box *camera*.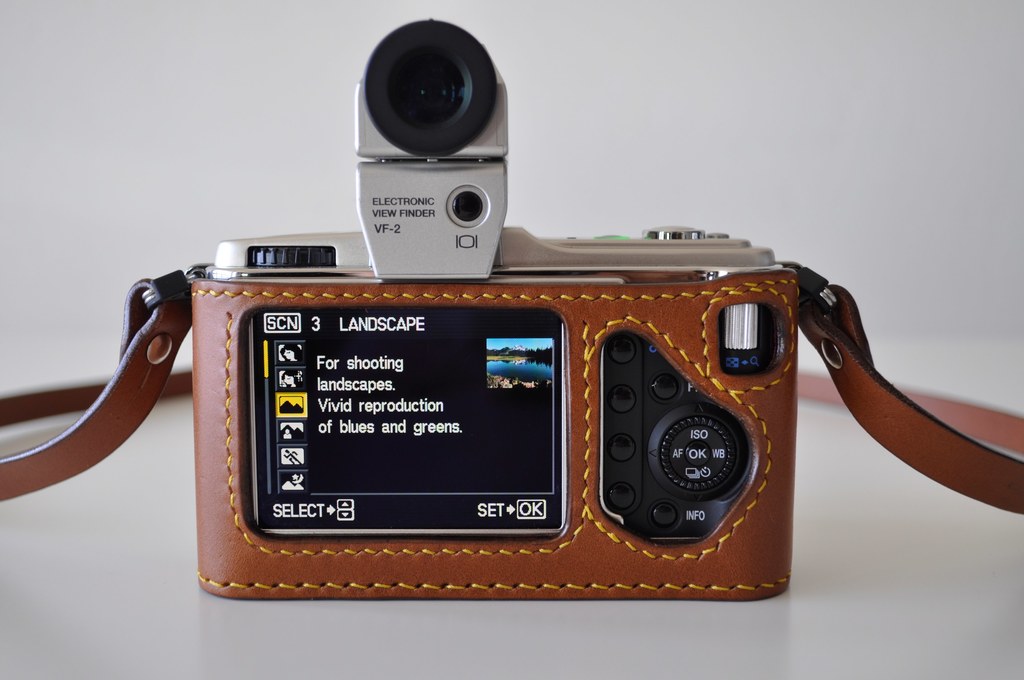
[184,19,803,606].
